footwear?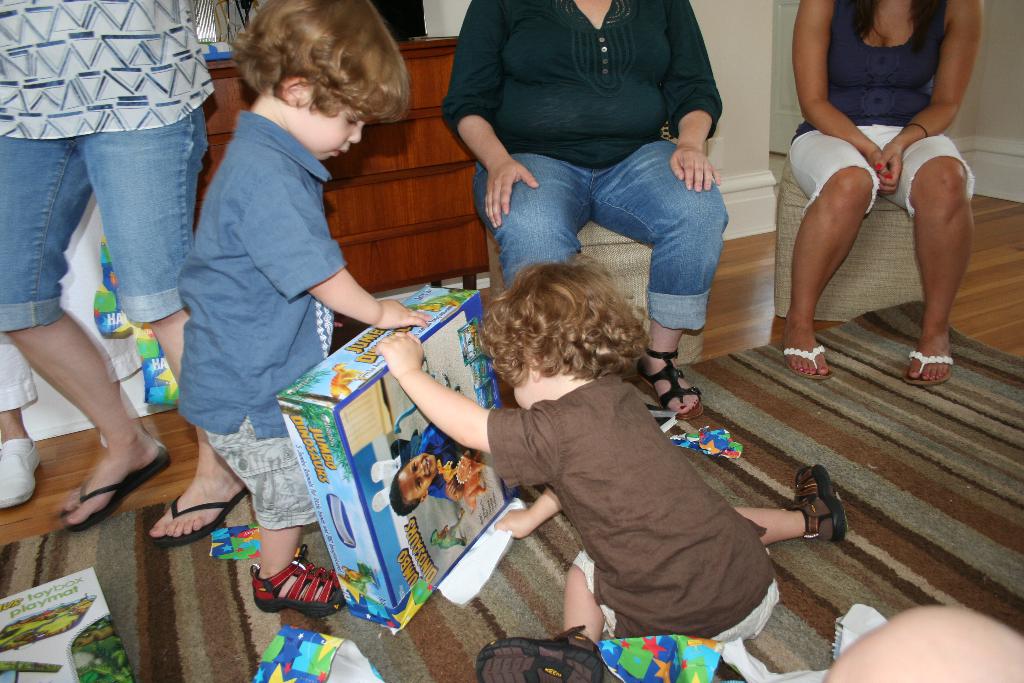
box=[151, 488, 246, 545]
